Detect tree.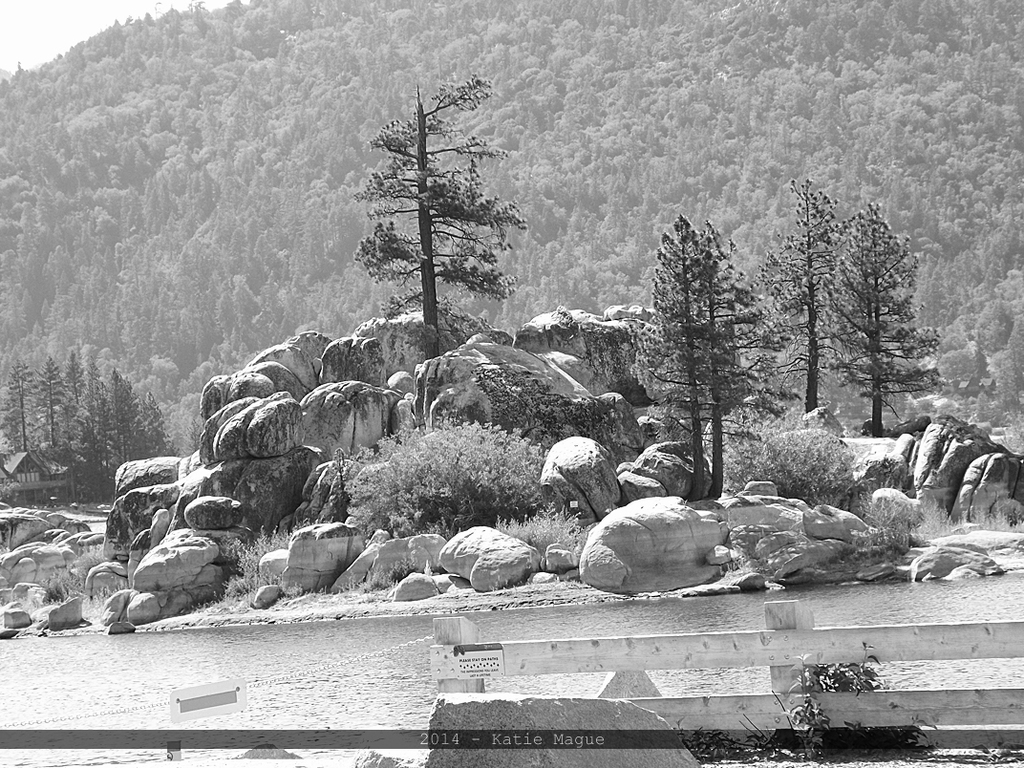
Detected at 760:175:853:413.
